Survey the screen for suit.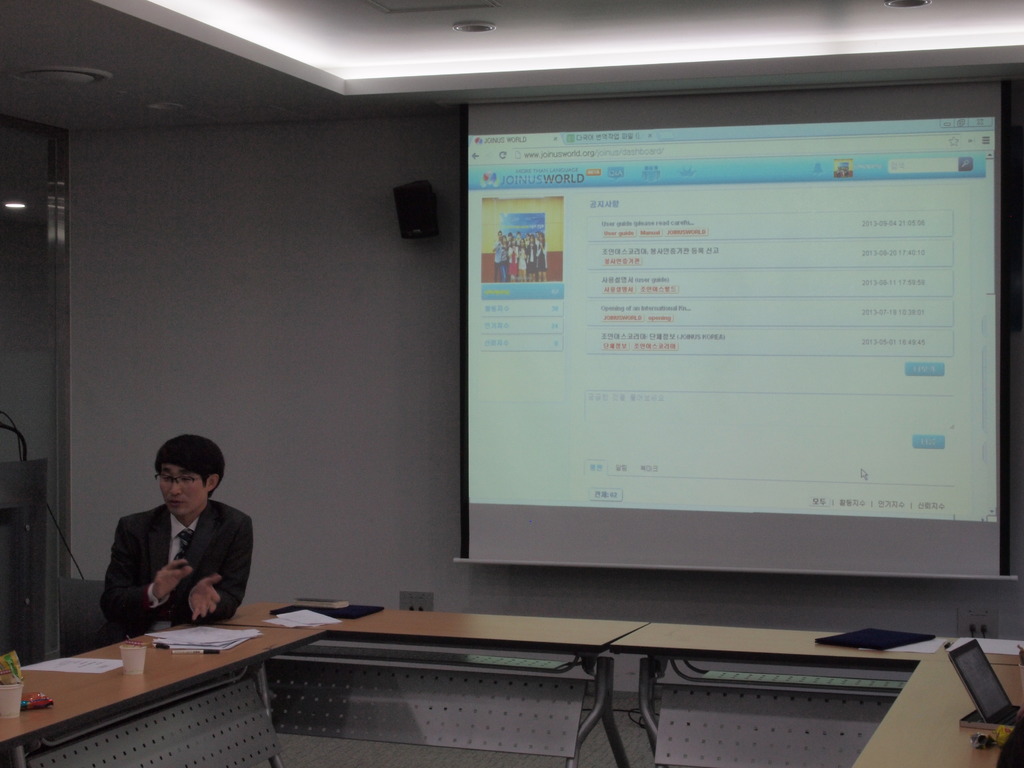
Survey found: 81/490/262/646.
